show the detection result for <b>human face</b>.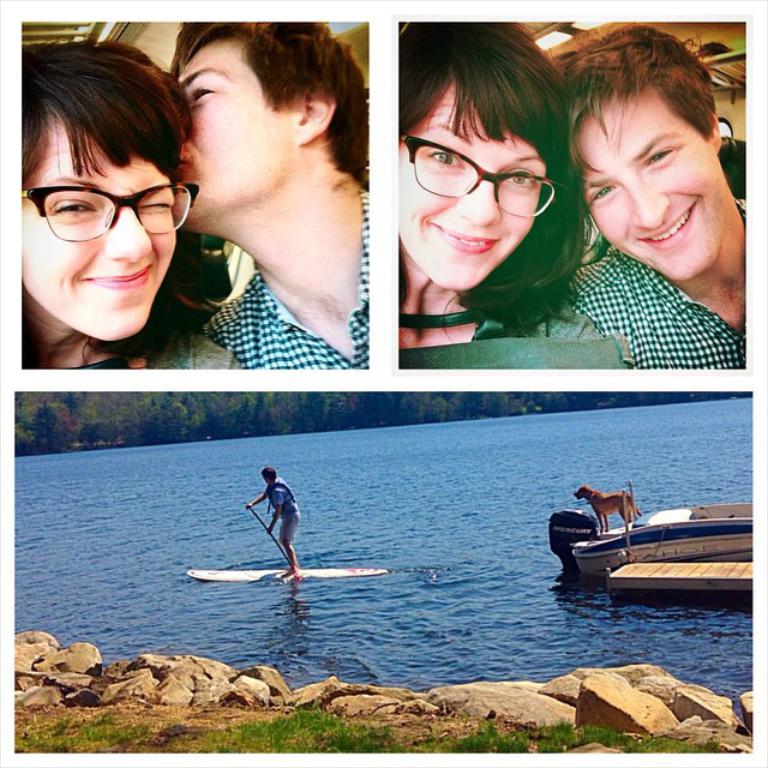
Rect(170, 42, 300, 222).
